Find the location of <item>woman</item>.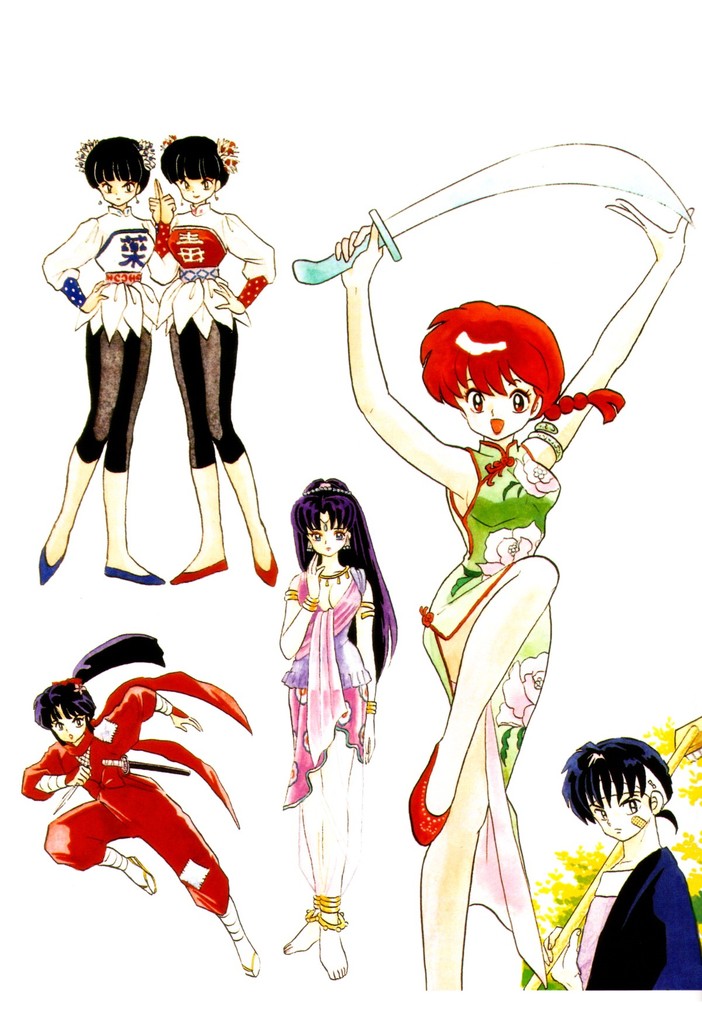
Location: bbox=[327, 205, 634, 989].
